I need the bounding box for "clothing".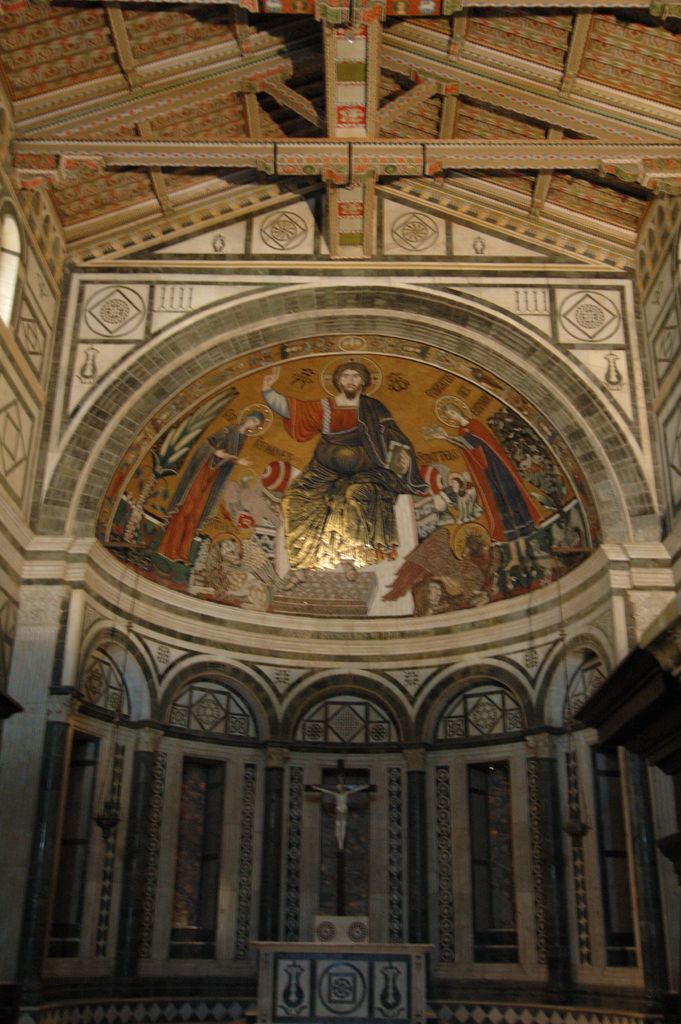
Here it is: 265, 394, 427, 567.
